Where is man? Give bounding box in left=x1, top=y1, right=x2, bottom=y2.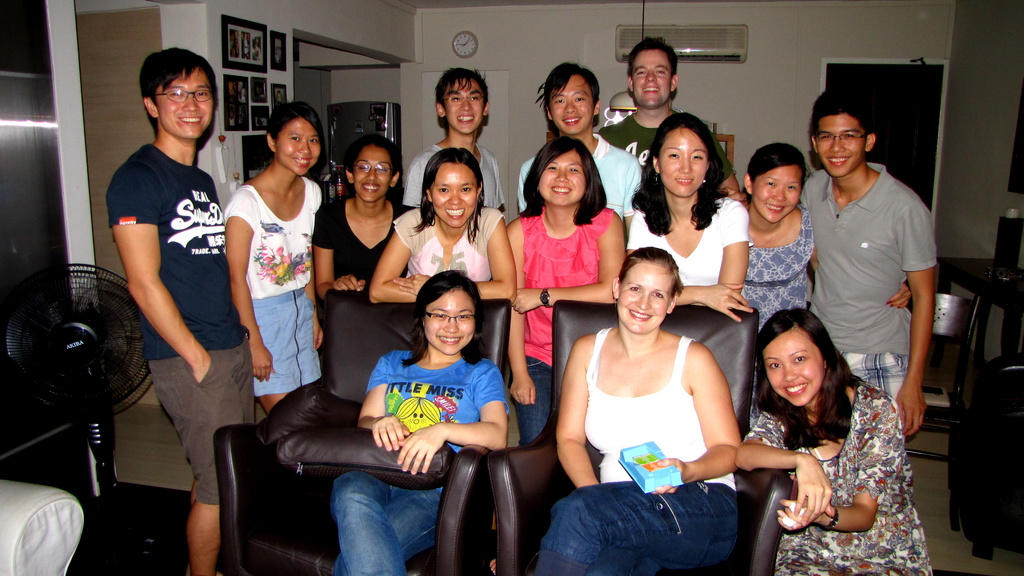
left=107, top=45, right=264, bottom=575.
